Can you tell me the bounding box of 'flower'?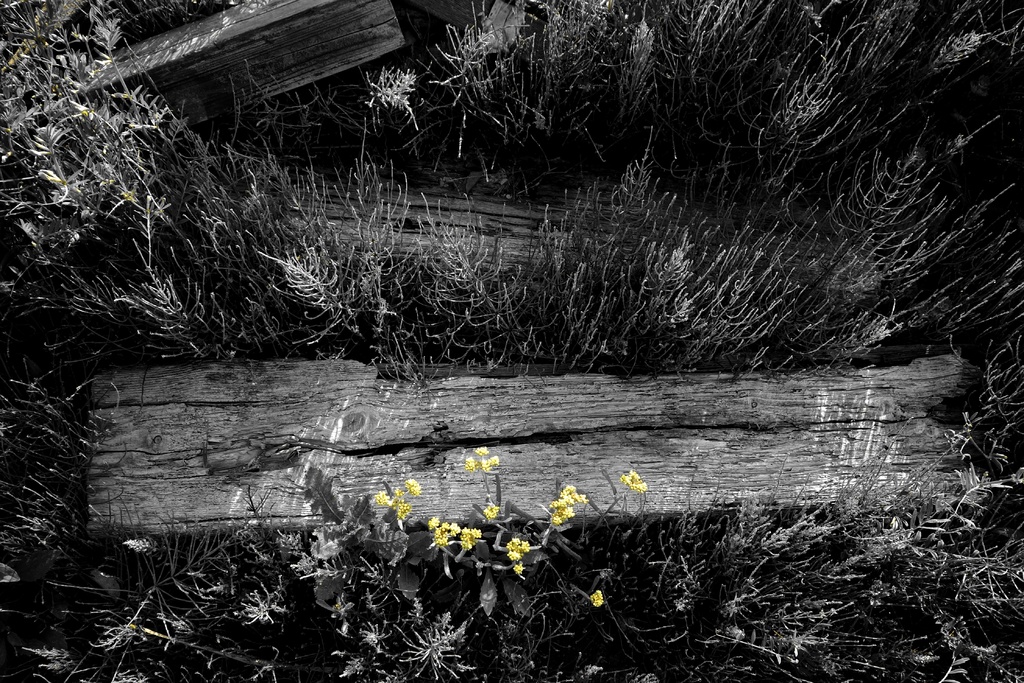
[x1=401, y1=477, x2=425, y2=496].
